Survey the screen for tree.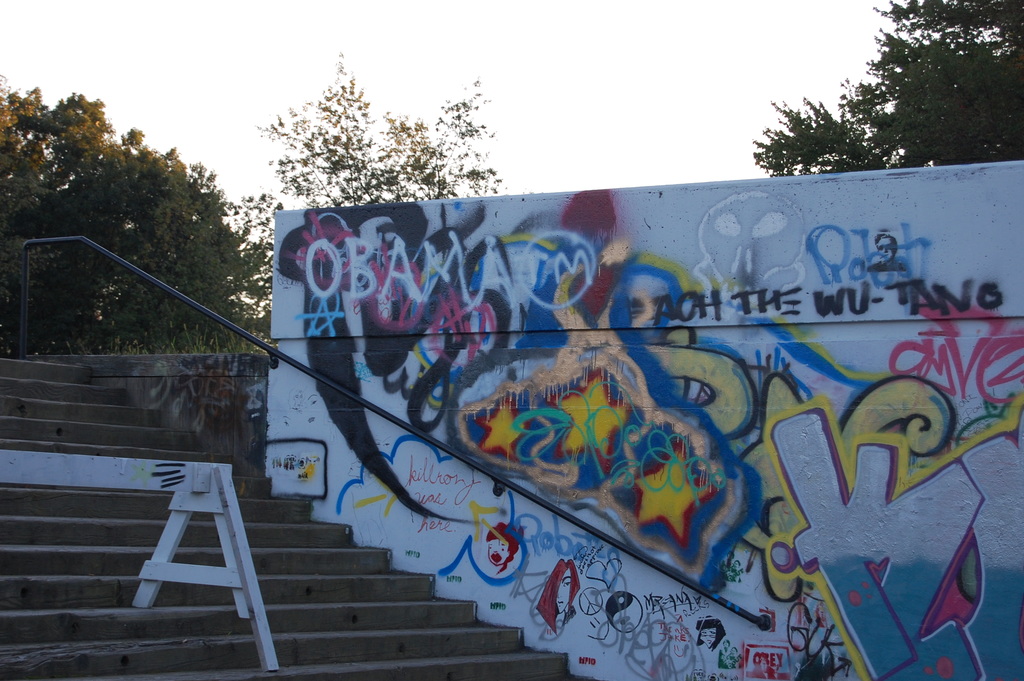
Survey found: bbox=[750, 0, 1023, 181].
